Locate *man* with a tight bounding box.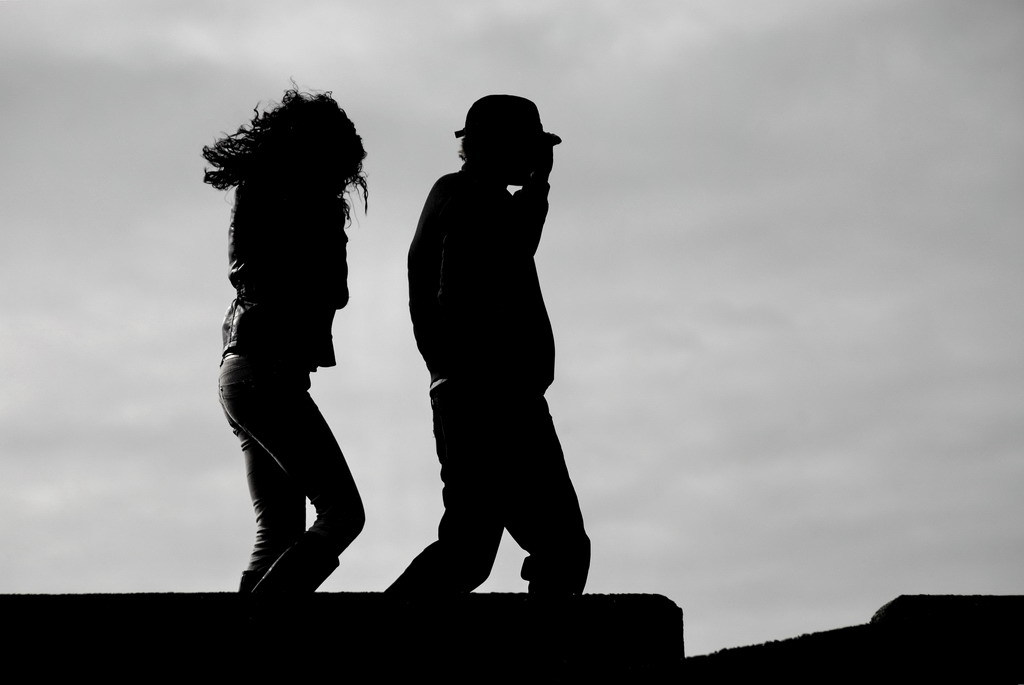
box(390, 73, 591, 629).
